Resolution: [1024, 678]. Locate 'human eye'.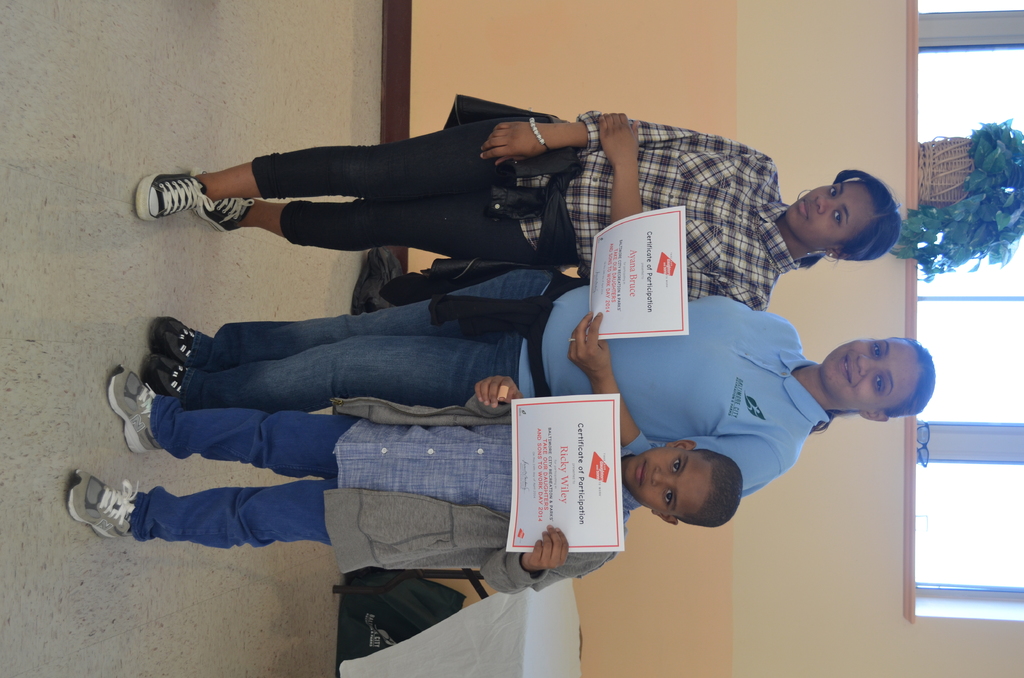
bbox=(830, 209, 844, 228).
